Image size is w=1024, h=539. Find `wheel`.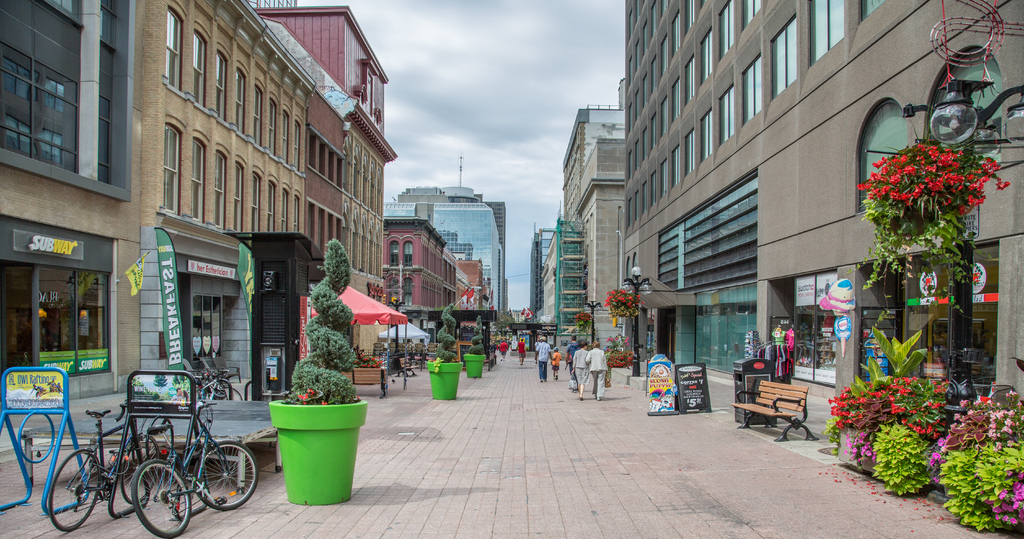
216,385,243,401.
